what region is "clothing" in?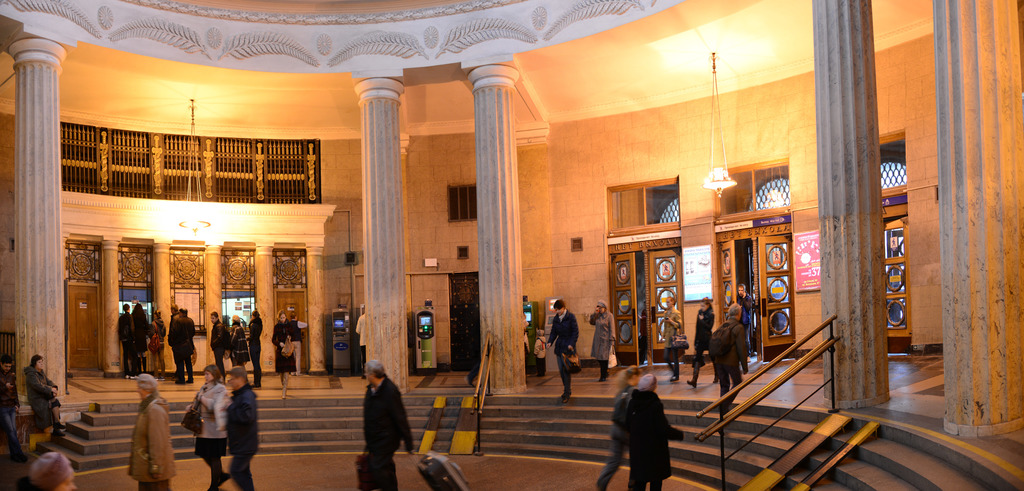
left=130, top=308, right=148, bottom=368.
